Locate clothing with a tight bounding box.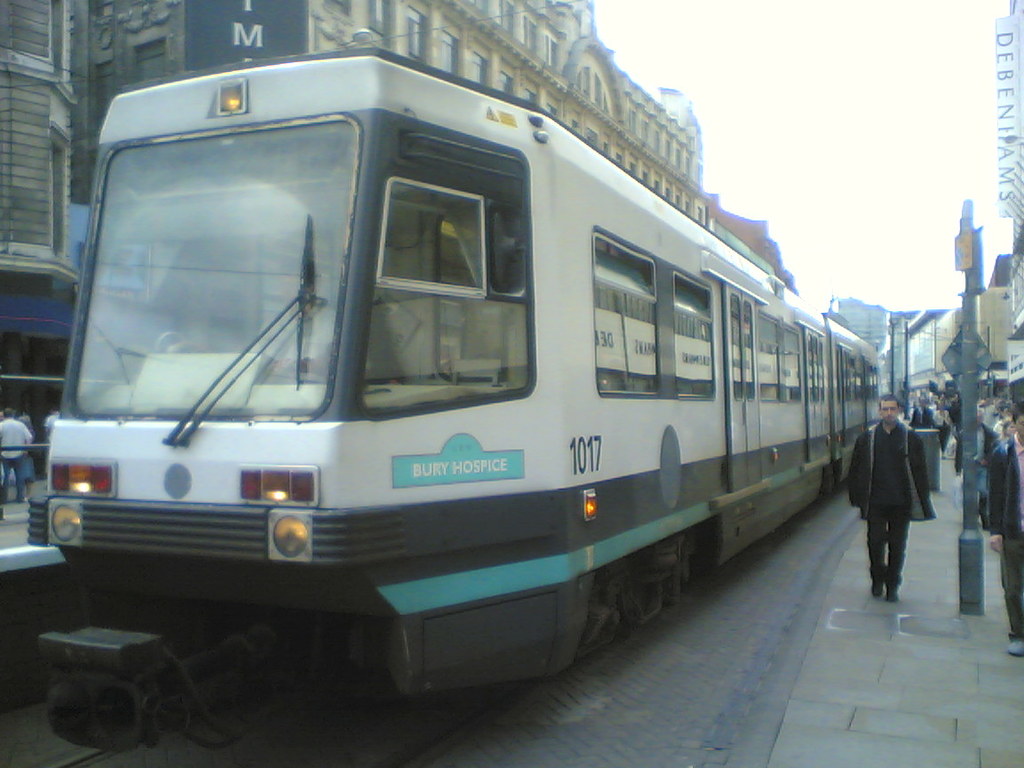
bbox=(0, 415, 34, 460).
